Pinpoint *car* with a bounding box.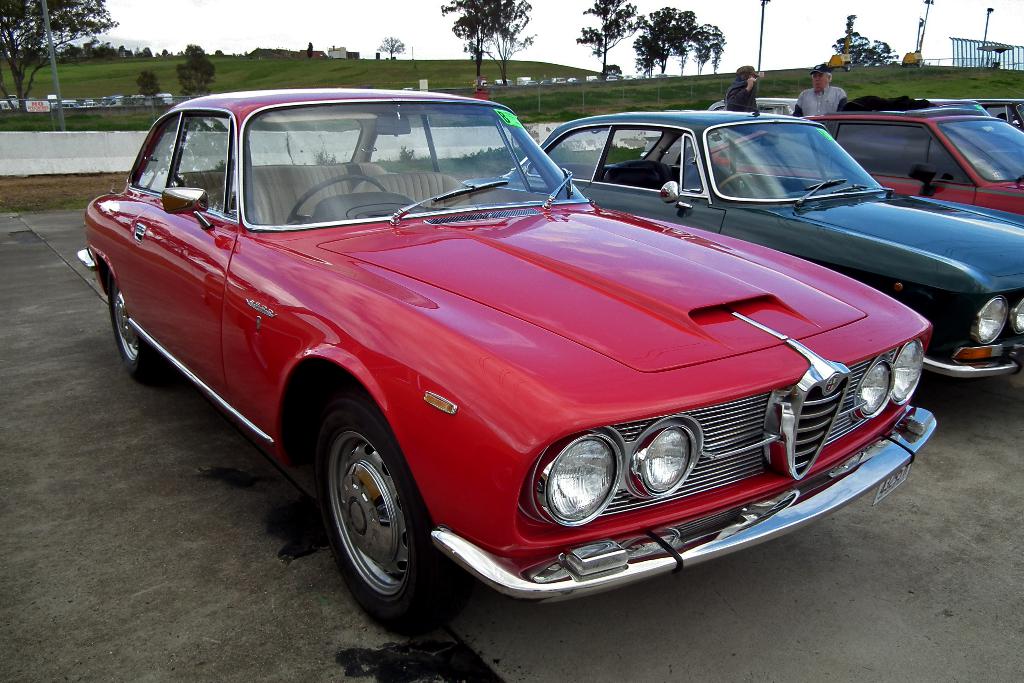
703:108:1023:216.
